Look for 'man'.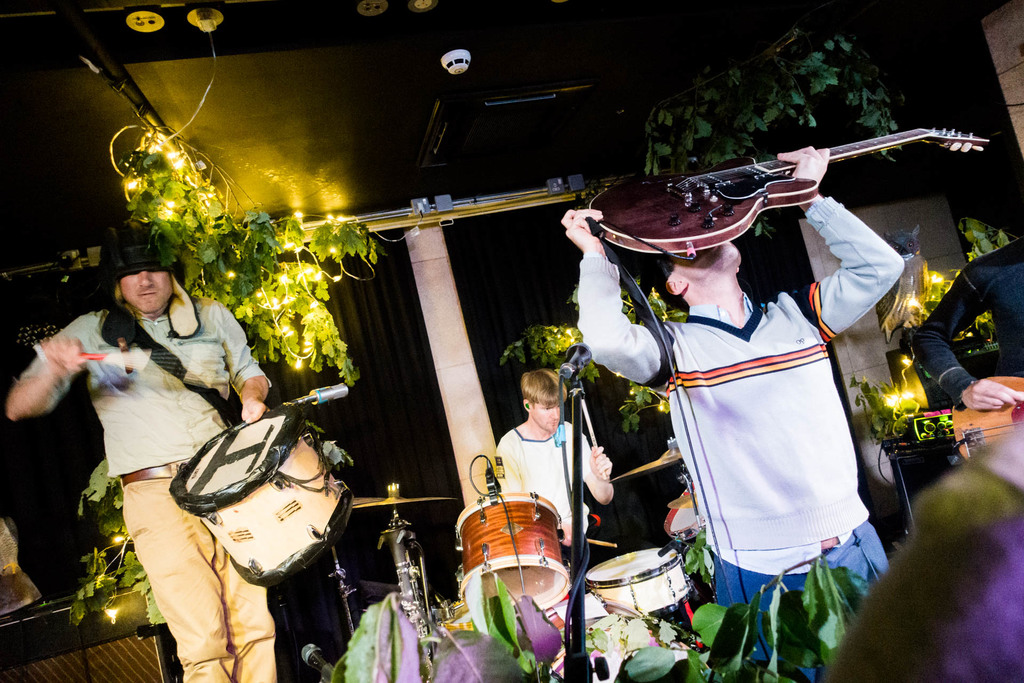
Found: (8, 222, 274, 682).
